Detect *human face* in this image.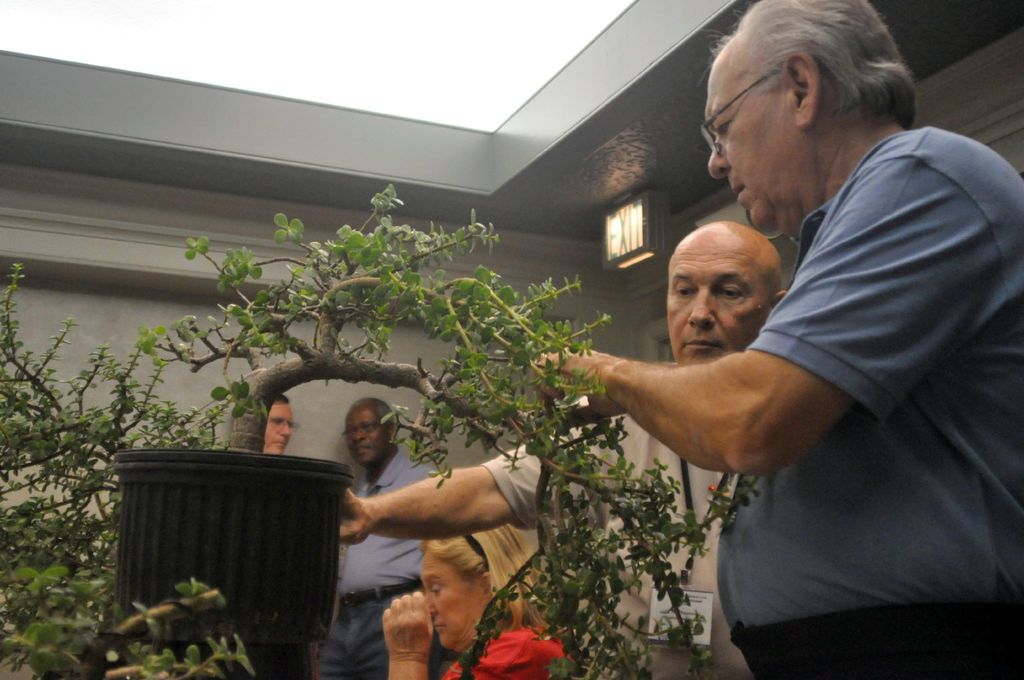
Detection: left=262, top=398, right=294, bottom=451.
